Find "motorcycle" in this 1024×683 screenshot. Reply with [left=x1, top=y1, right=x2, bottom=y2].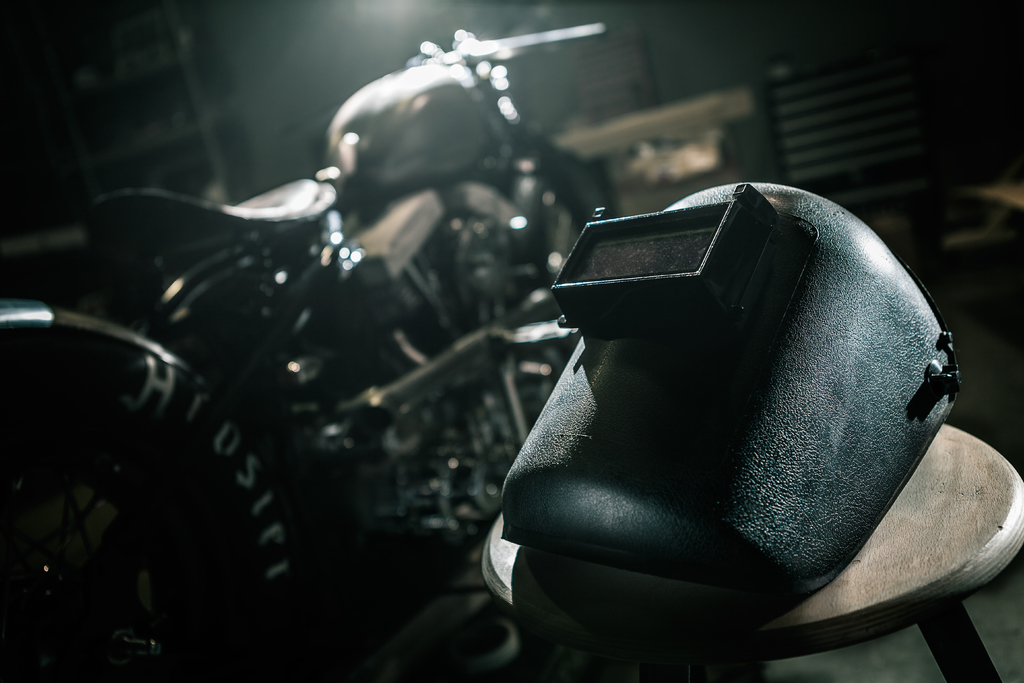
[left=152, top=93, right=676, bottom=682].
